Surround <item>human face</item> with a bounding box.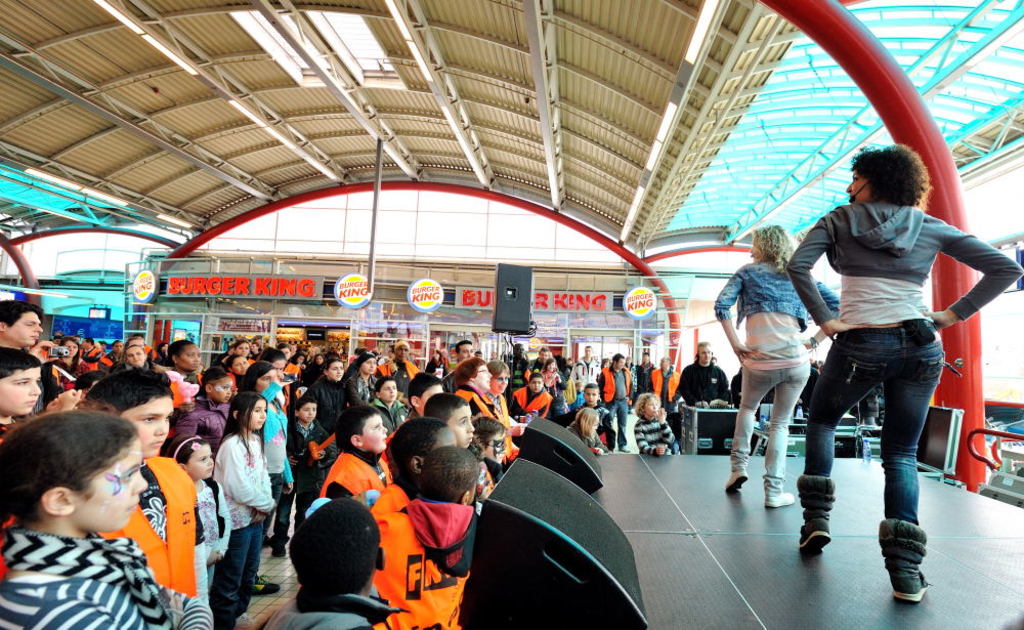
region(74, 435, 147, 533).
